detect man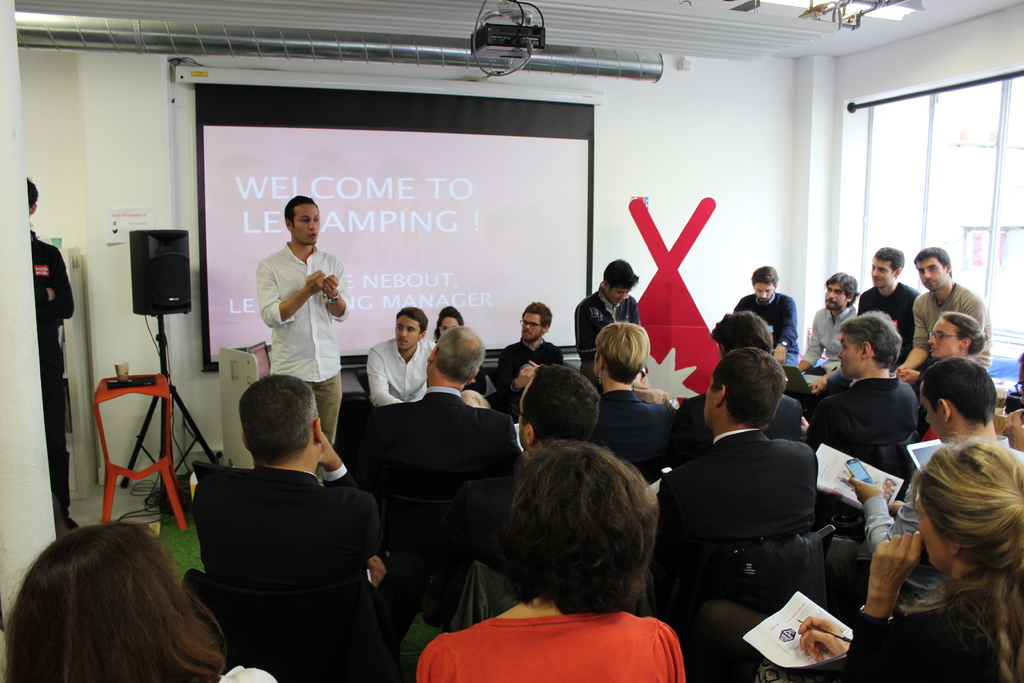
463 355 602 557
